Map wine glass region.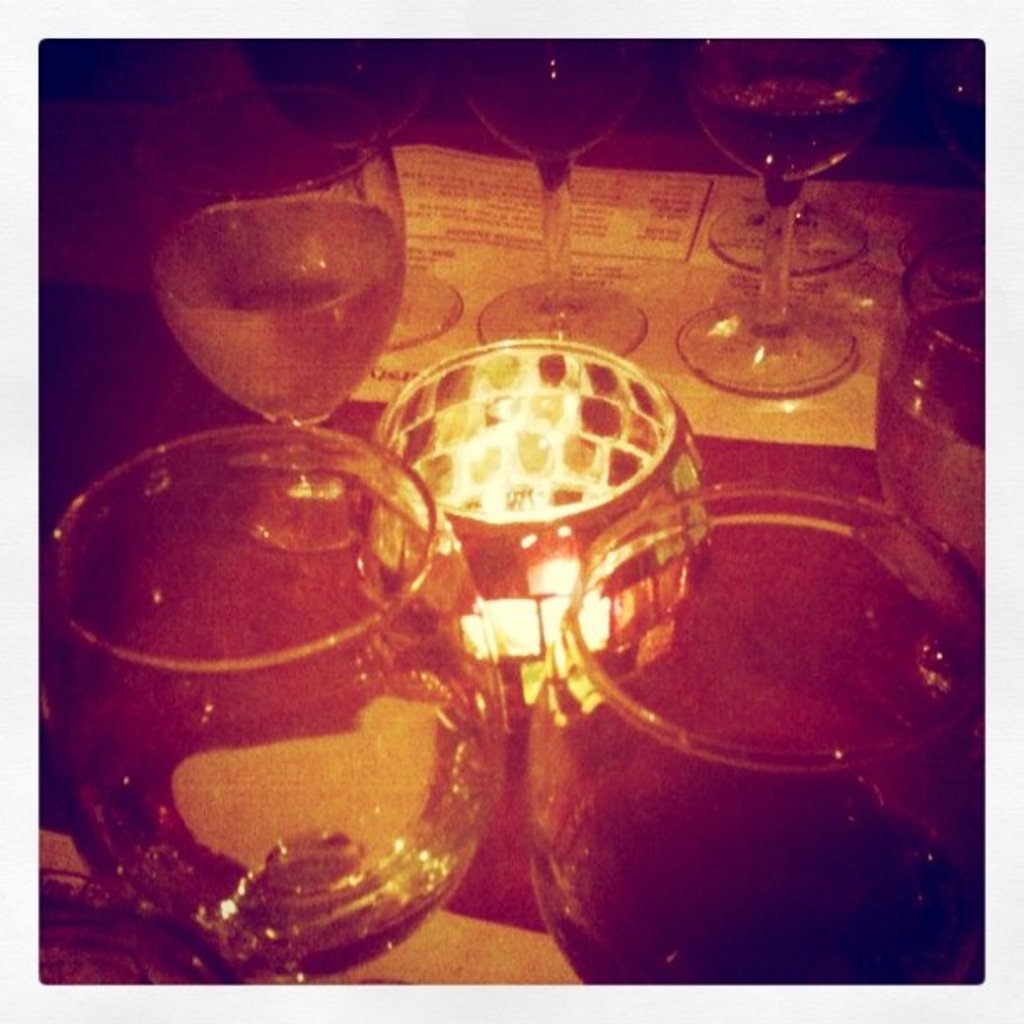
Mapped to region(443, 30, 641, 361).
